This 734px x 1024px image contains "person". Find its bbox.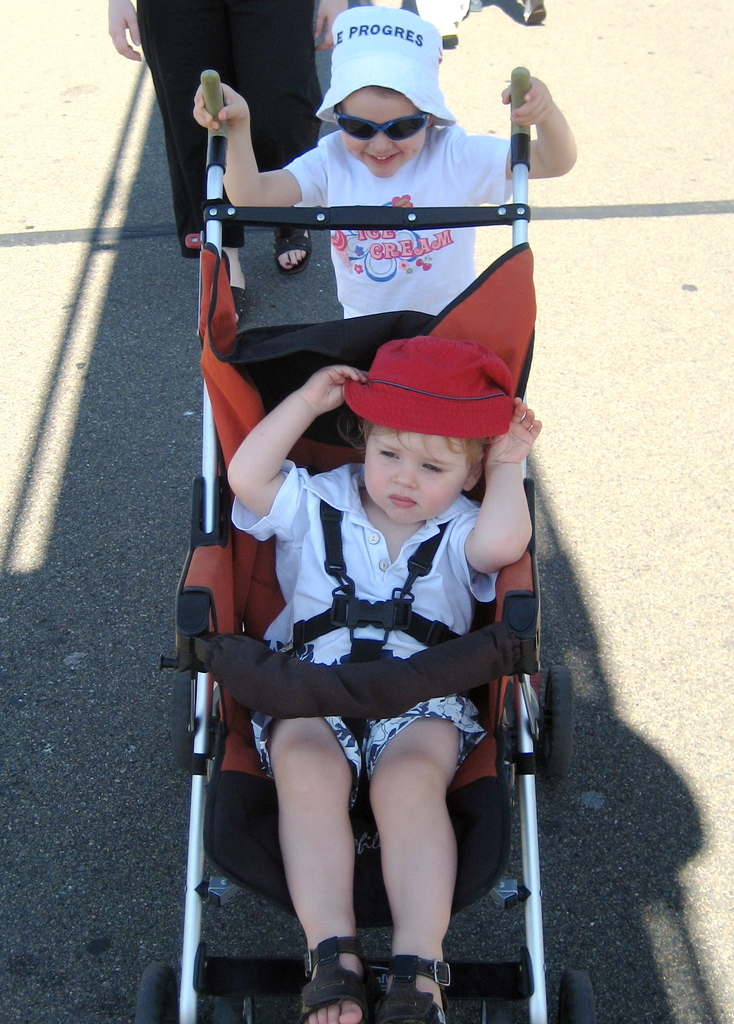
229 217 540 999.
